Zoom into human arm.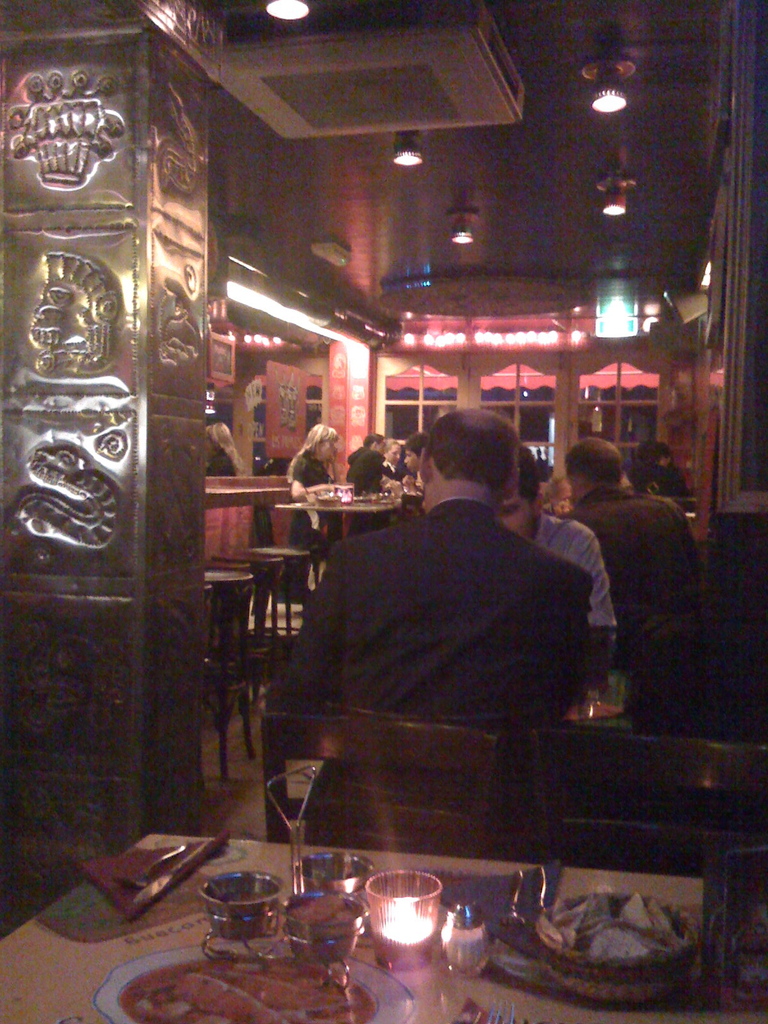
Zoom target: {"left": 548, "top": 479, "right": 573, "bottom": 502}.
